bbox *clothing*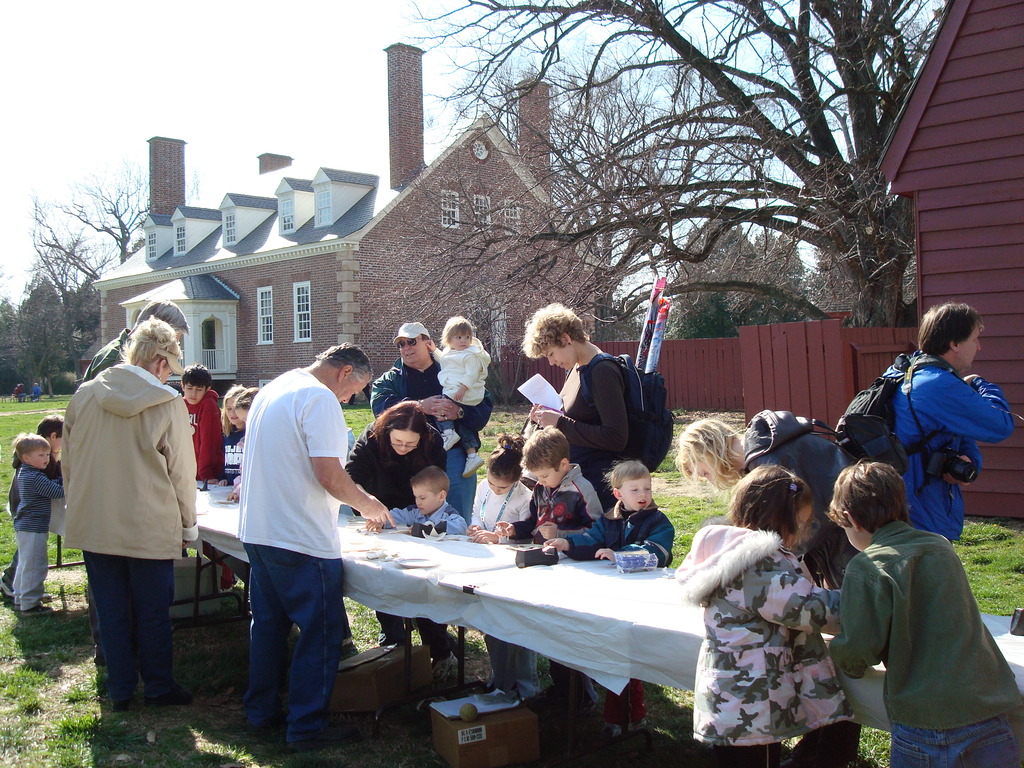
(222, 426, 246, 484)
